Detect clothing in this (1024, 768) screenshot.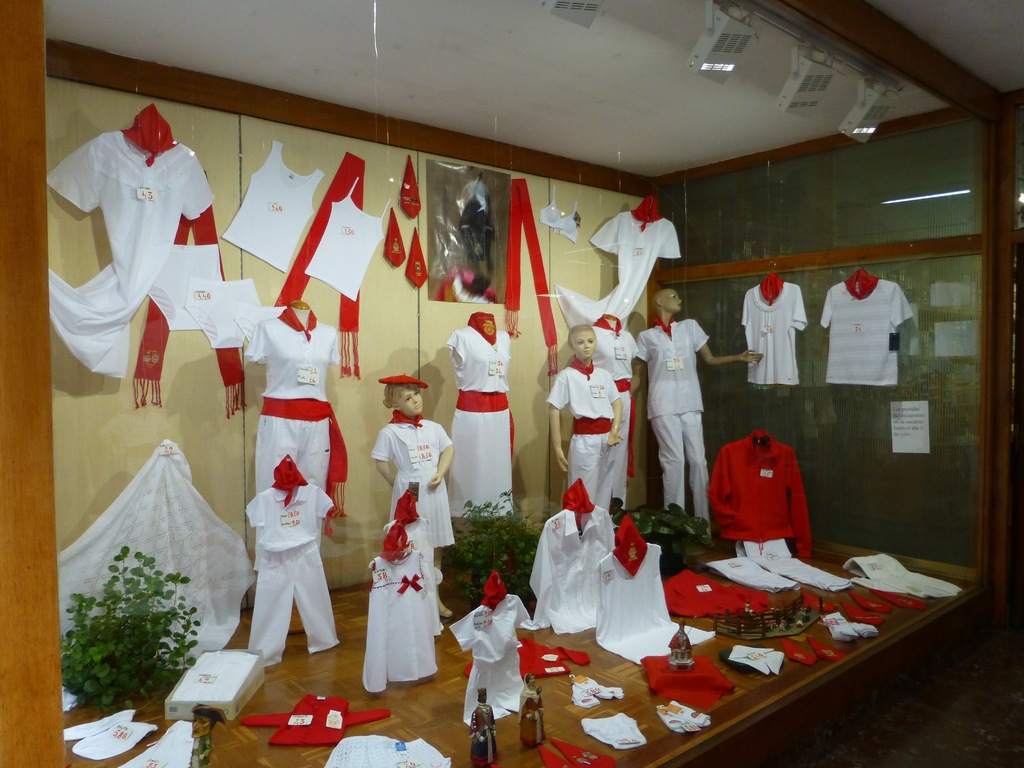
Detection: BBox(580, 713, 646, 748).
